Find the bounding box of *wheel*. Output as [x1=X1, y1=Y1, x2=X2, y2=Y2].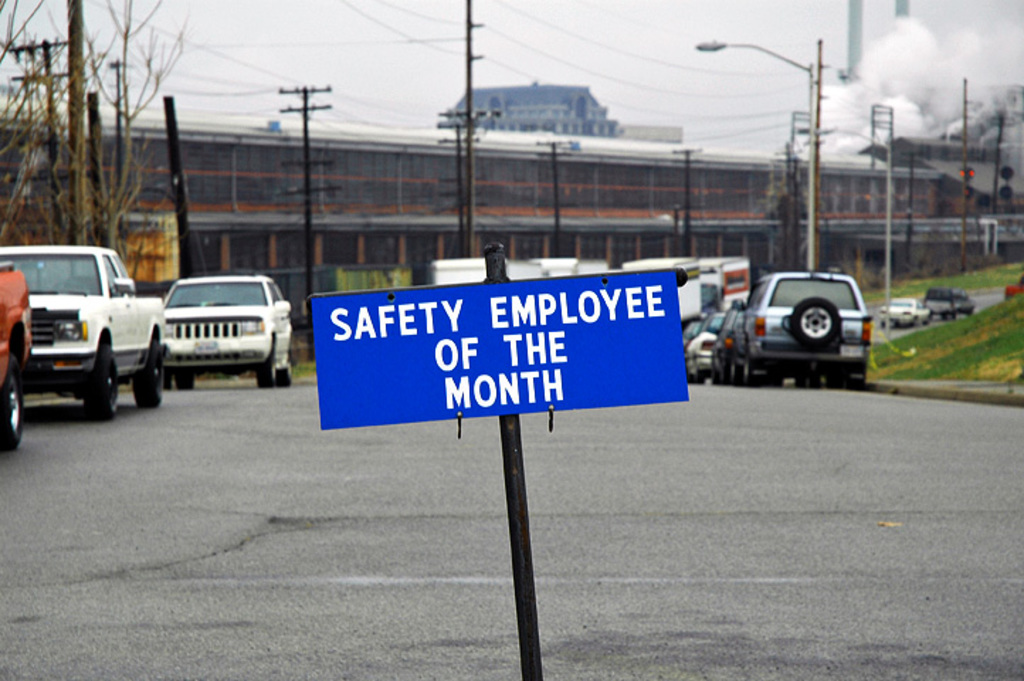
[x1=915, y1=319, x2=918, y2=329].
